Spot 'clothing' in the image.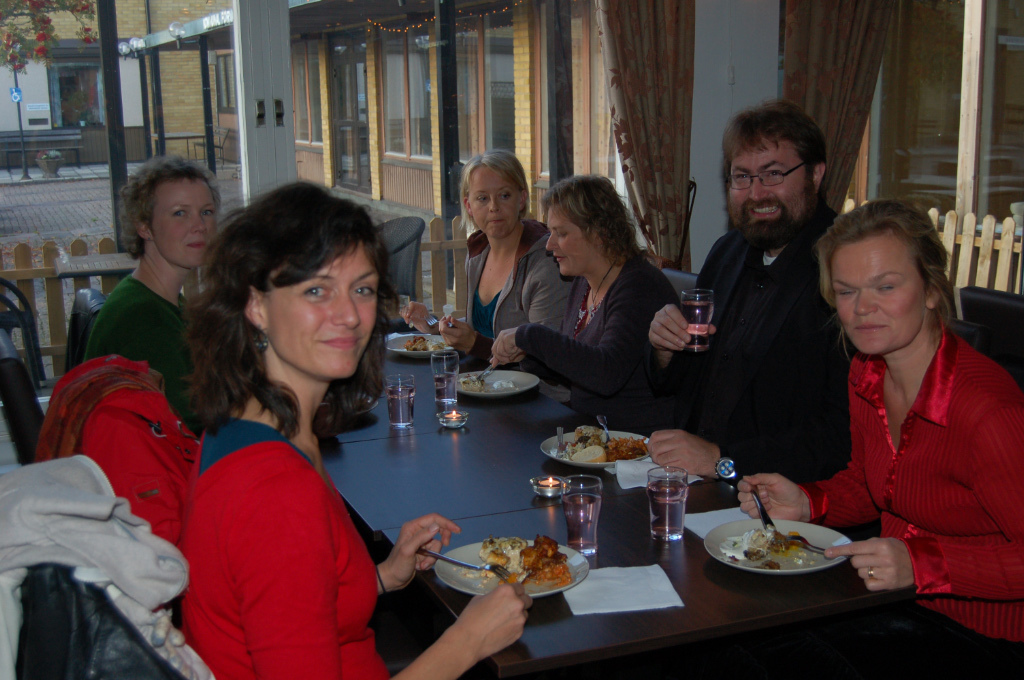
'clothing' found at 181:412:395:679.
